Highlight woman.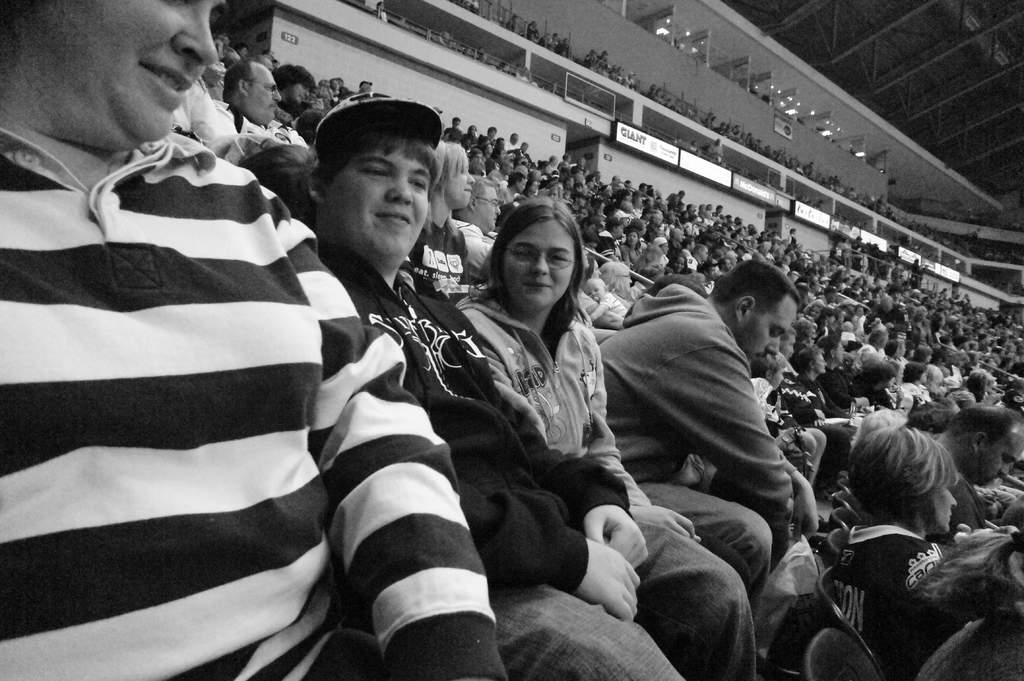
Highlighted region: <bbox>909, 304, 935, 362</bbox>.
